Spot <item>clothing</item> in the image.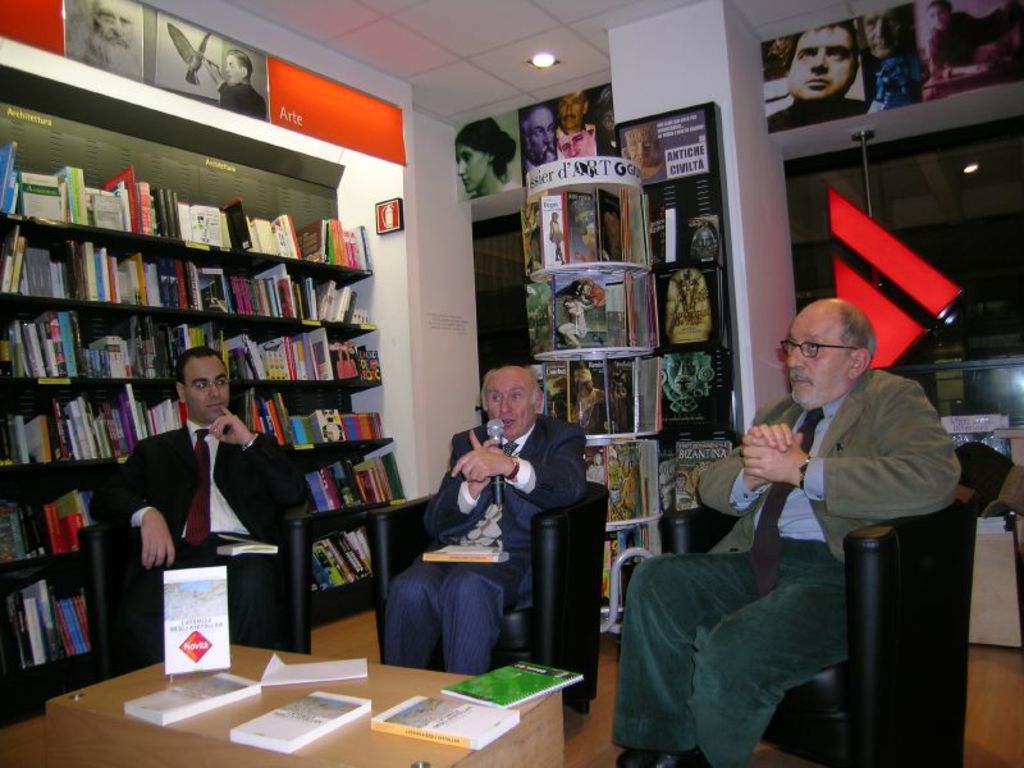
<item>clothing</item> found at (left=392, top=425, right=576, bottom=678).
